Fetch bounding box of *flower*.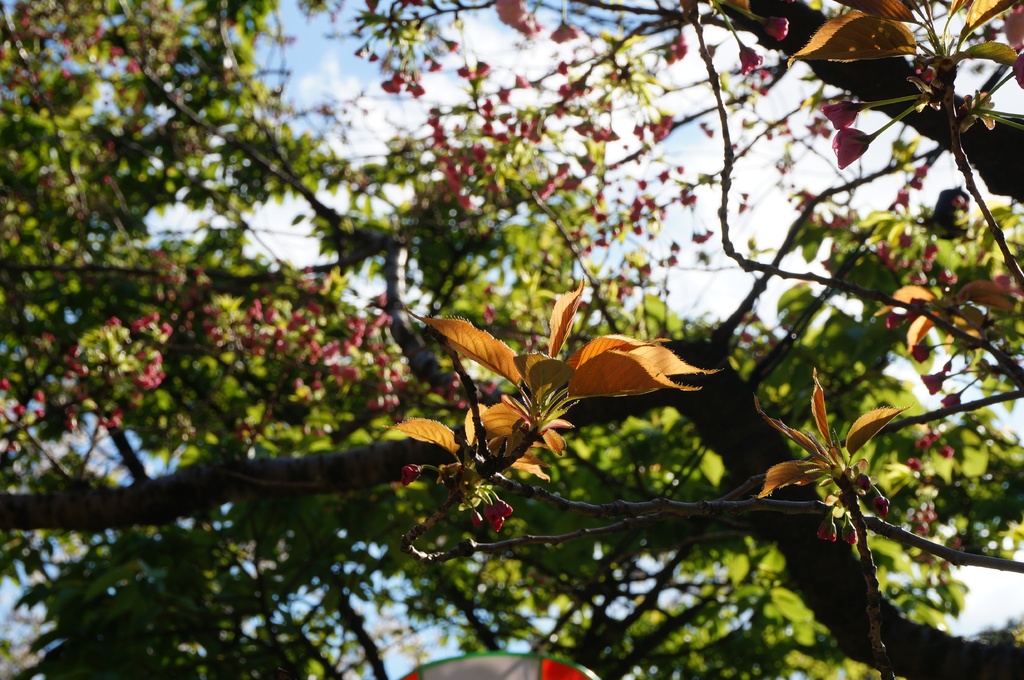
Bbox: x1=499, y1=494, x2=510, y2=515.
